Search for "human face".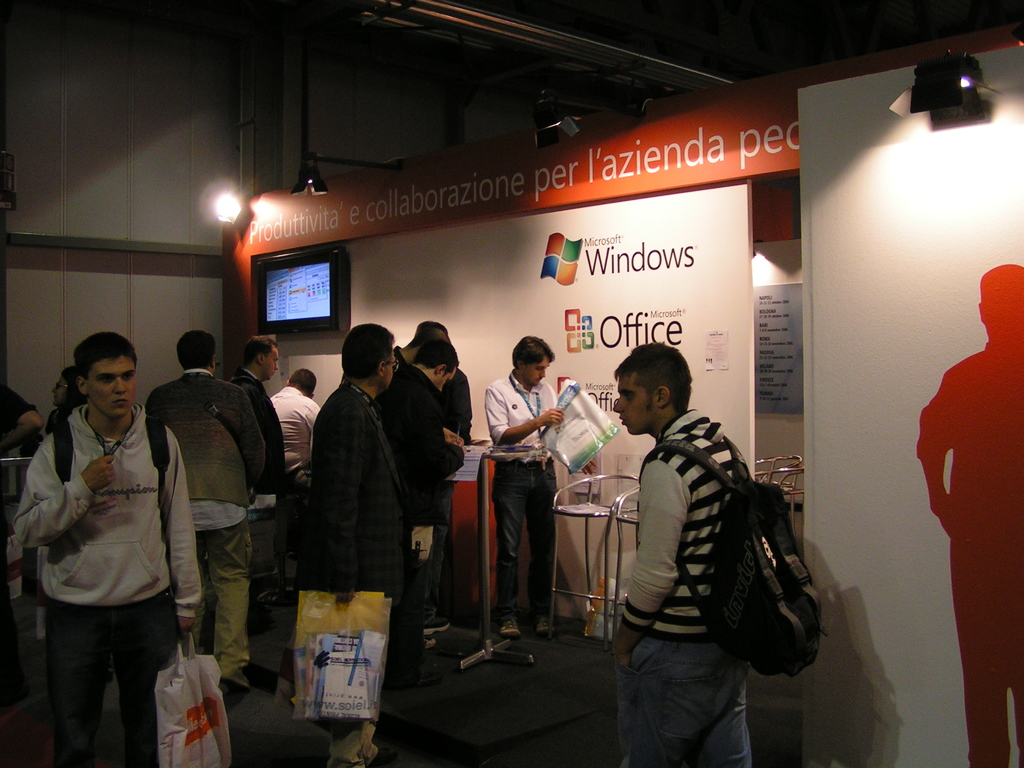
Found at <bbox>382, 351, 396, 384</bbox>.
